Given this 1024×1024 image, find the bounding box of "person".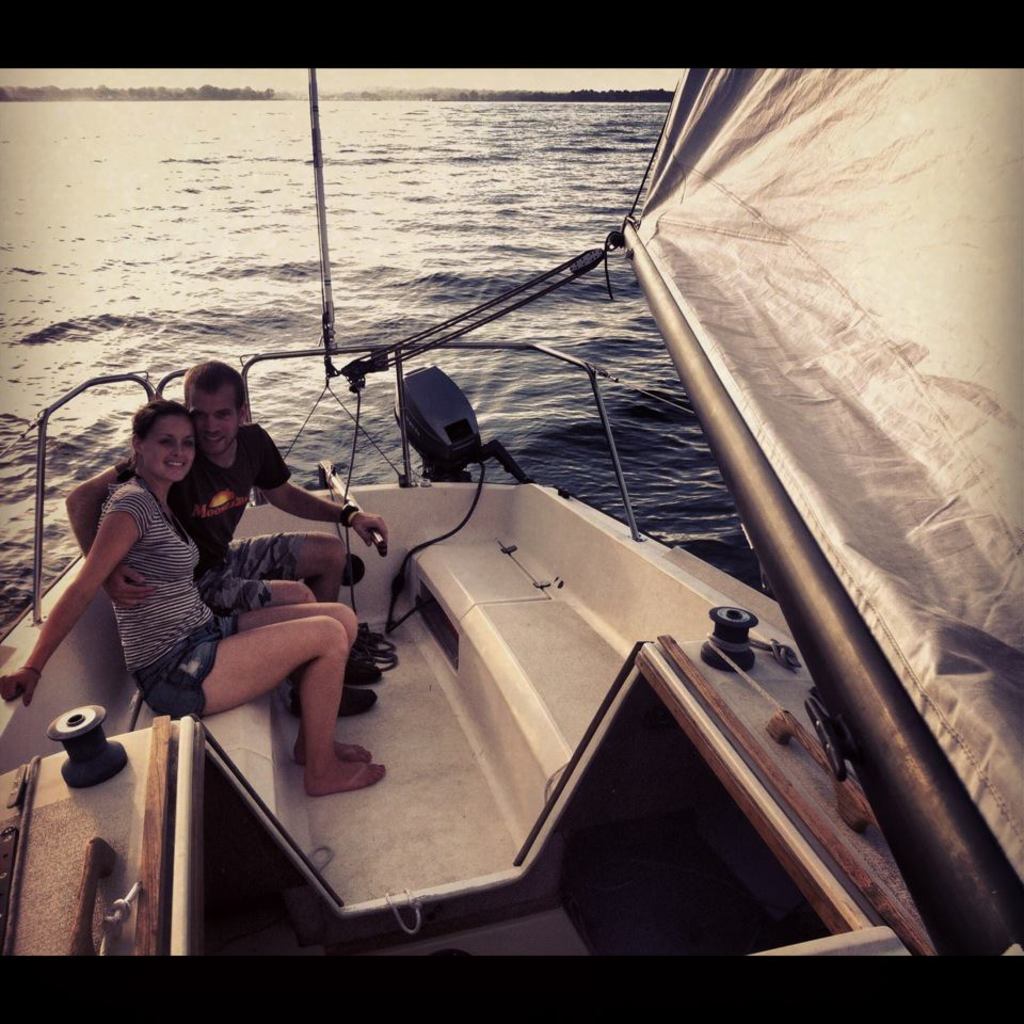
region(63, 352, 406, 713).
